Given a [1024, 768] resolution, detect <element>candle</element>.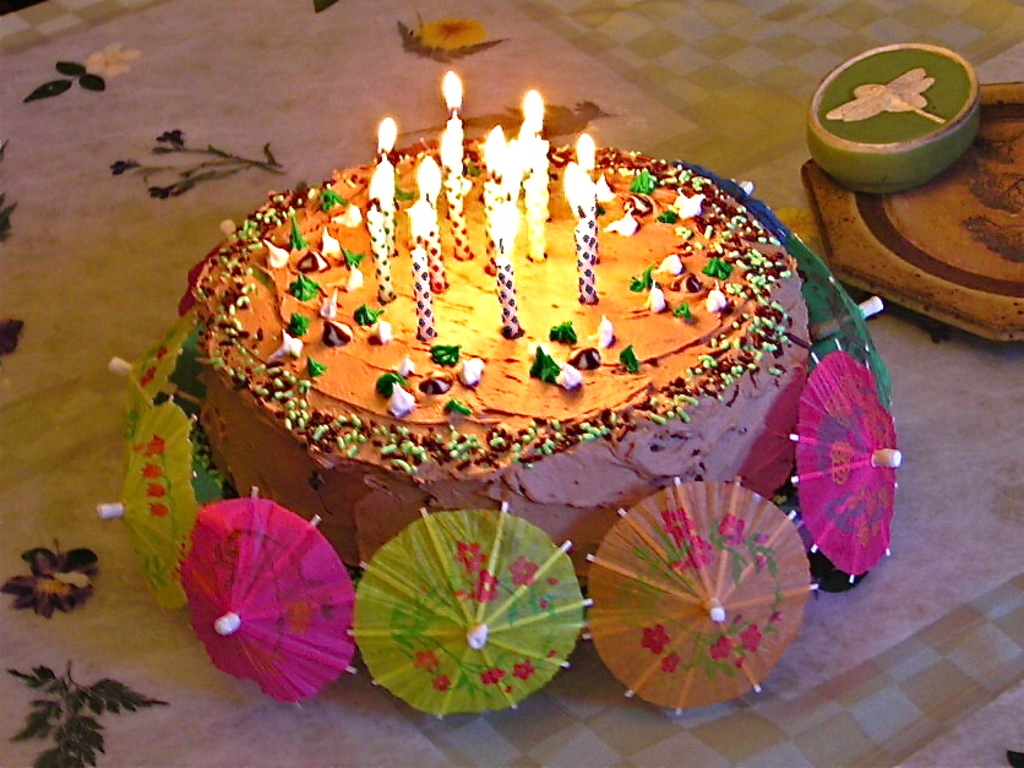
bbox=(441, 116, 468, 263).
